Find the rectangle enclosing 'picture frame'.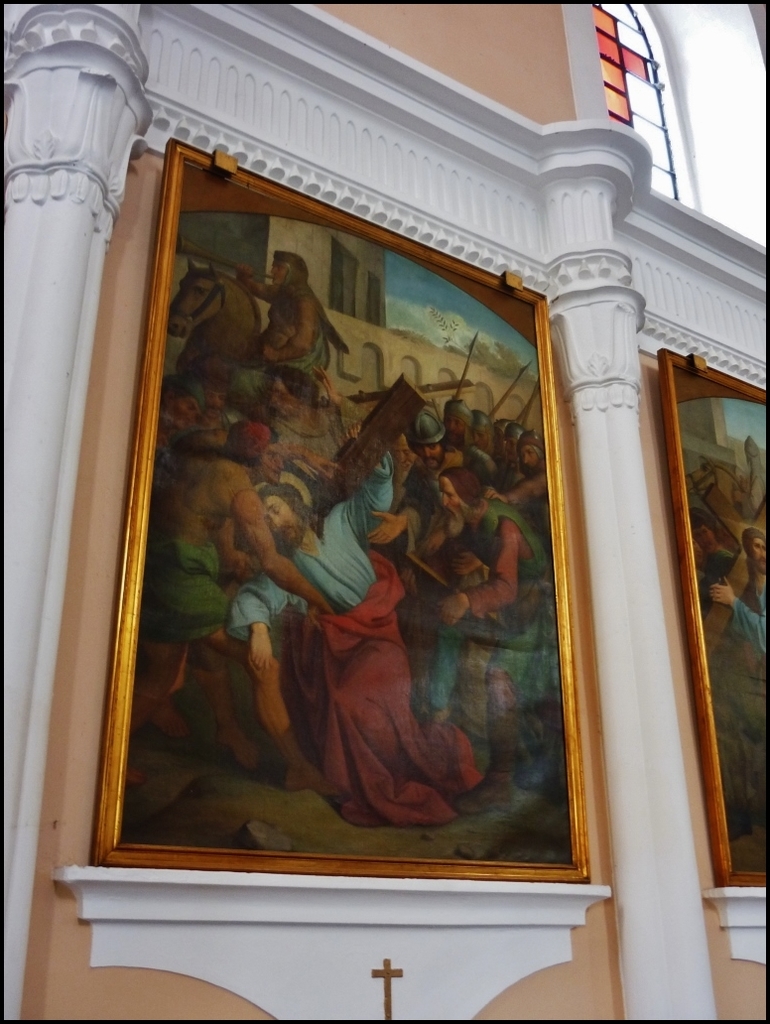
(x1=665, y1=350, x2=769, y2=886).
